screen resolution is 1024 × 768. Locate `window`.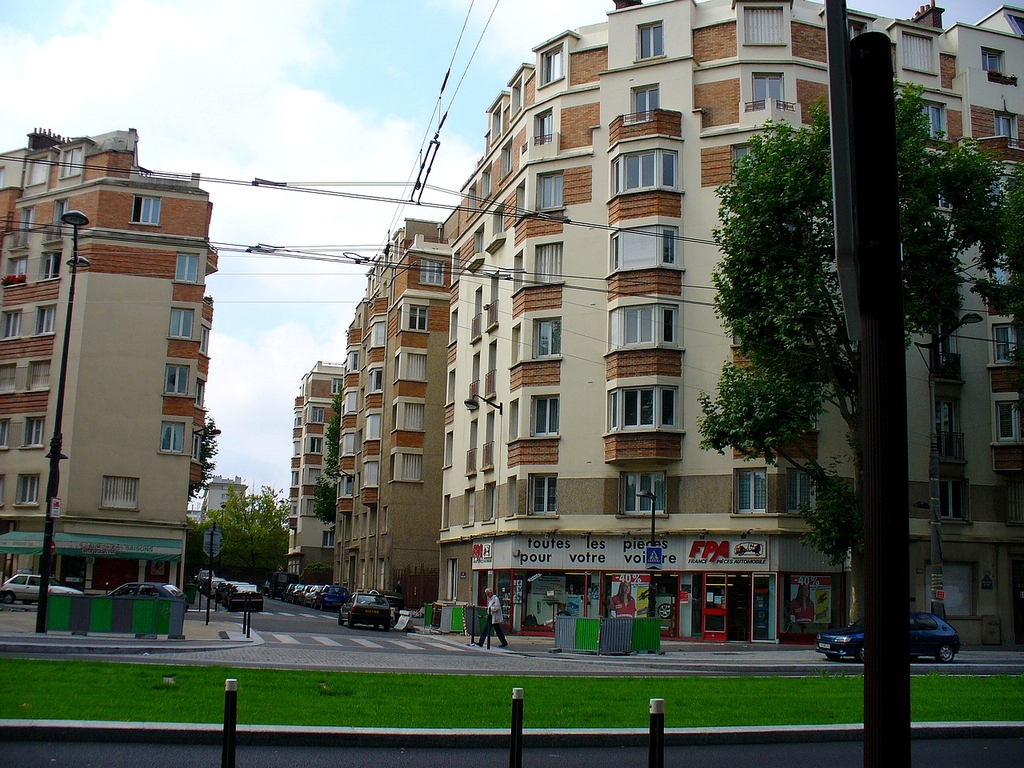
select_region(59, 146, 82, 183).
